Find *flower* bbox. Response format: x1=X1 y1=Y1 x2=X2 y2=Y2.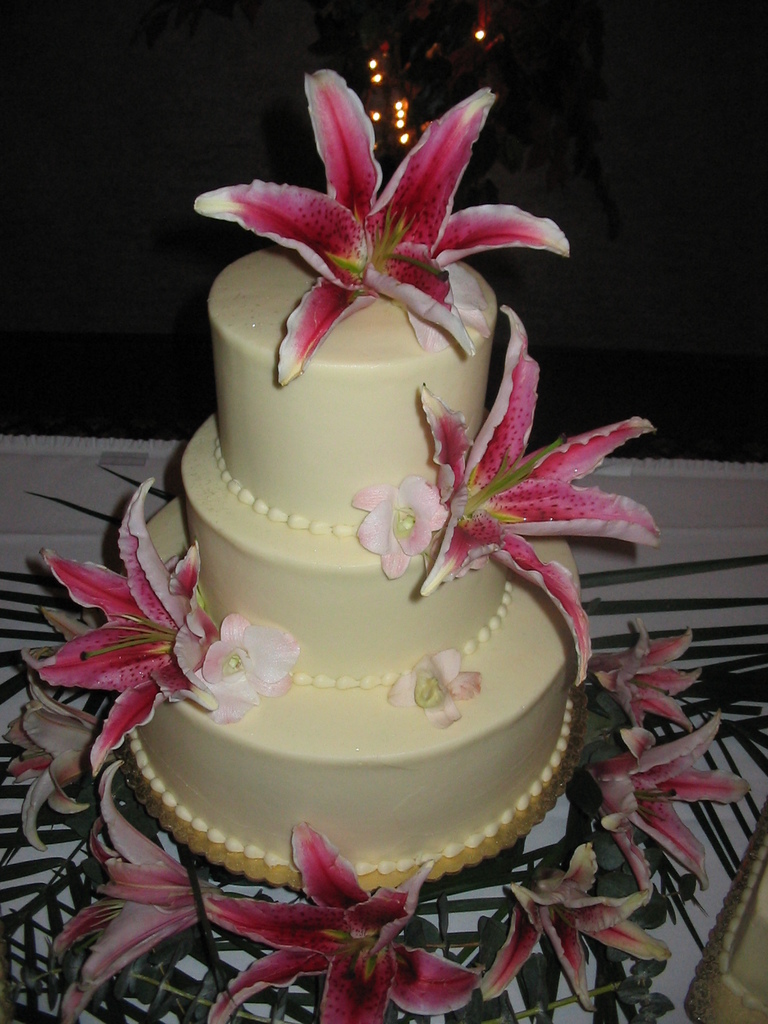
x1=60 y1=761 x2=248 y2=1004.
